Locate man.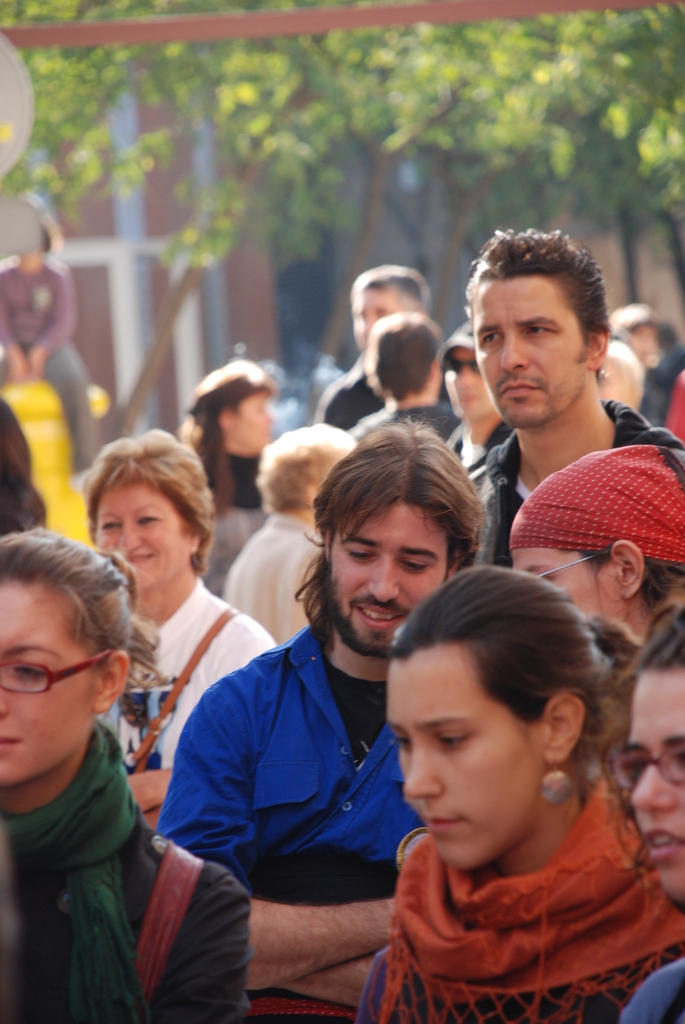
Bounding box: left=451, top=227, right=684, bottom=584.
